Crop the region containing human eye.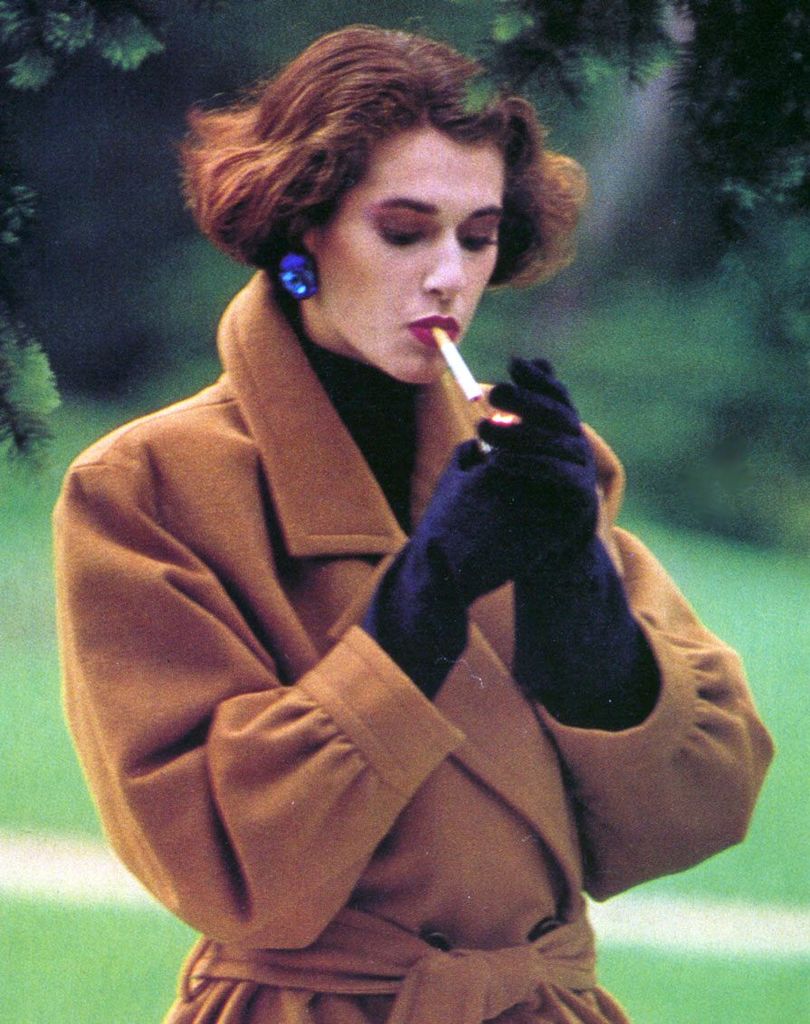
Crop region: {"left": 454, "top": 220, "right": 495, "bottom": 253}.
